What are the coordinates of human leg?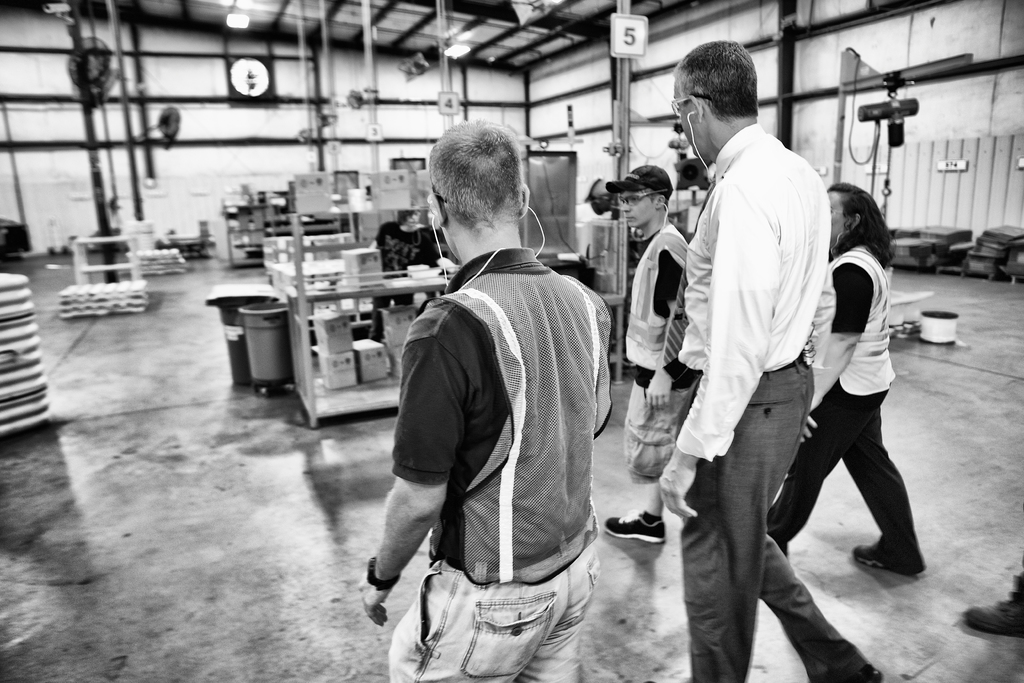
crop(505, 539, 602, 682).
